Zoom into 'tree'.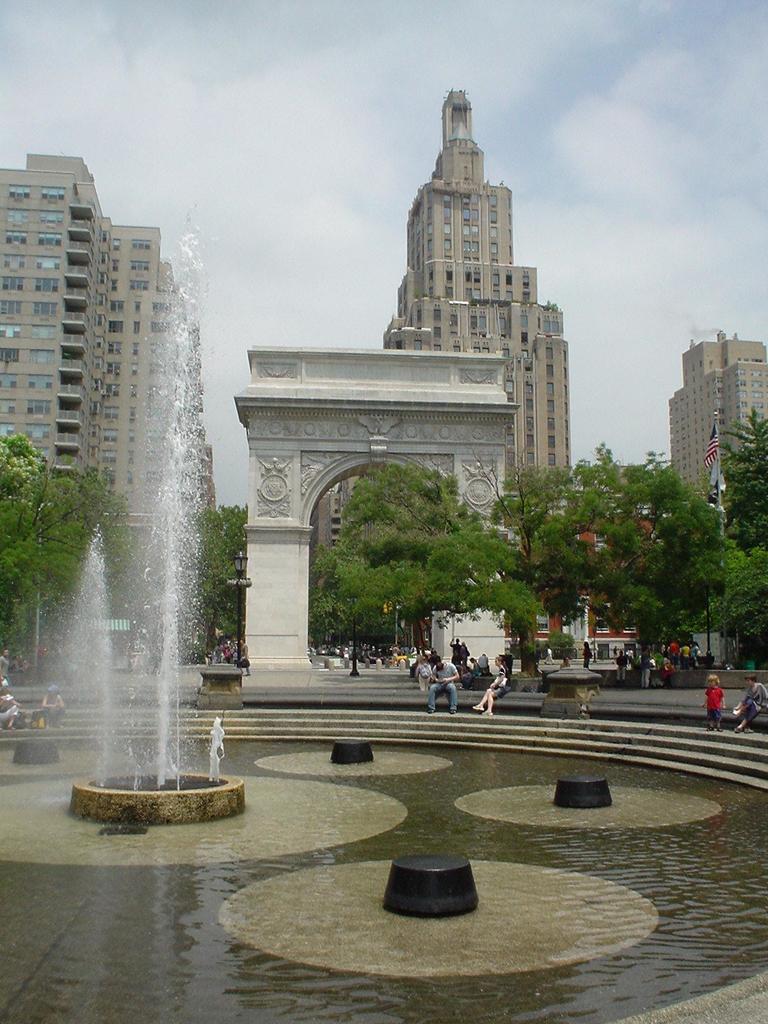
Zoom target: 705, 439, 767, 591.
